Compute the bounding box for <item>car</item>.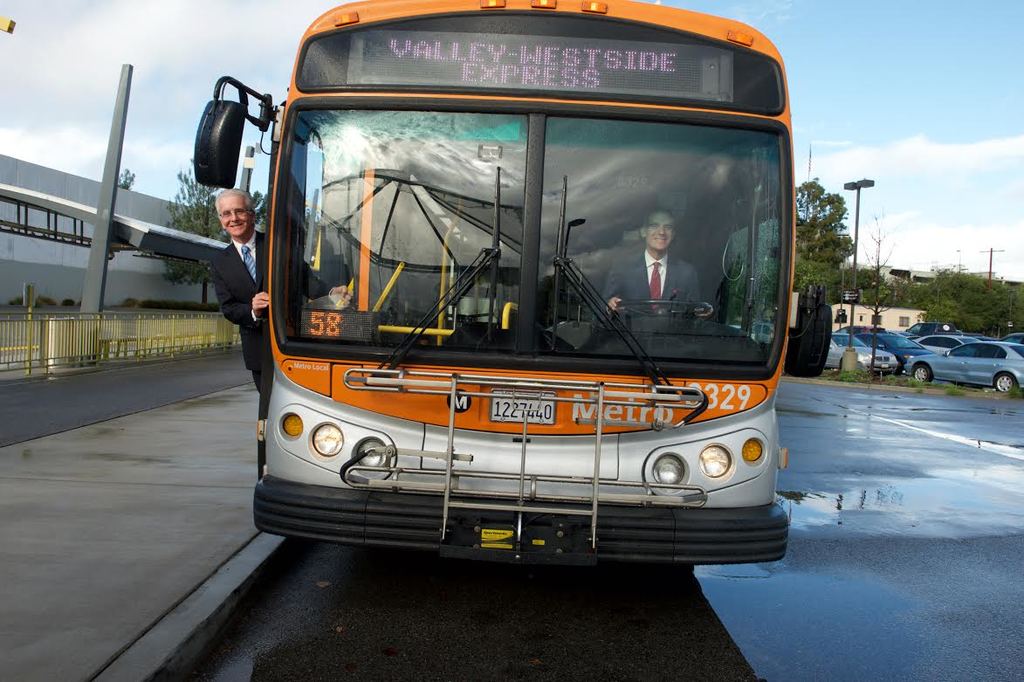
(x1=825, y1=328, x2=896, y2=376).
